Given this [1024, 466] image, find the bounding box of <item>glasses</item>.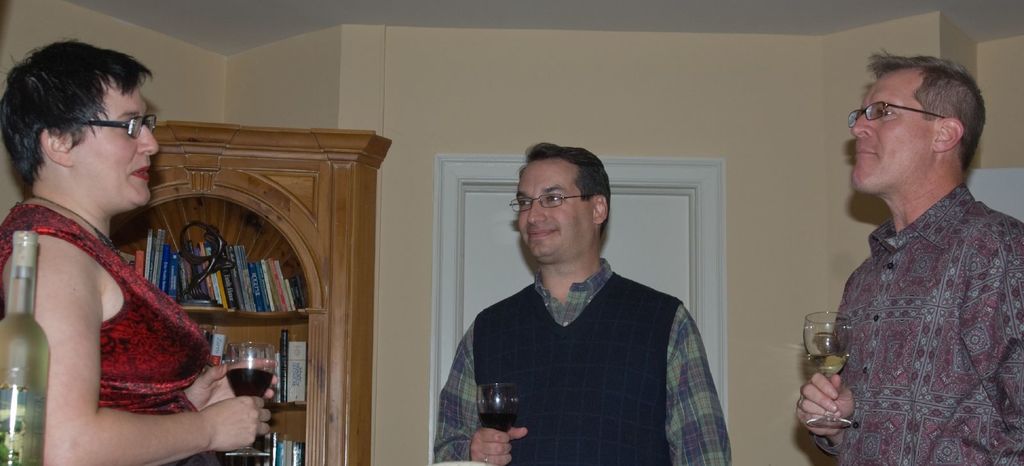
bbox=(846, 99, 945, 127).
